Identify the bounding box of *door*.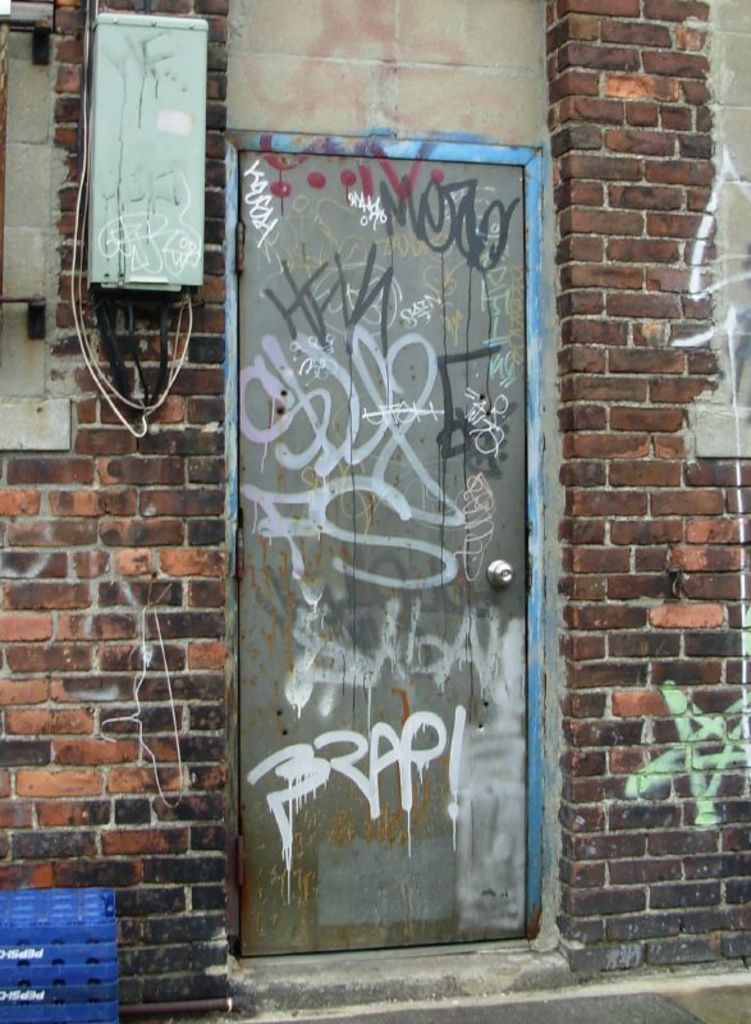
[225,88,548,968].
